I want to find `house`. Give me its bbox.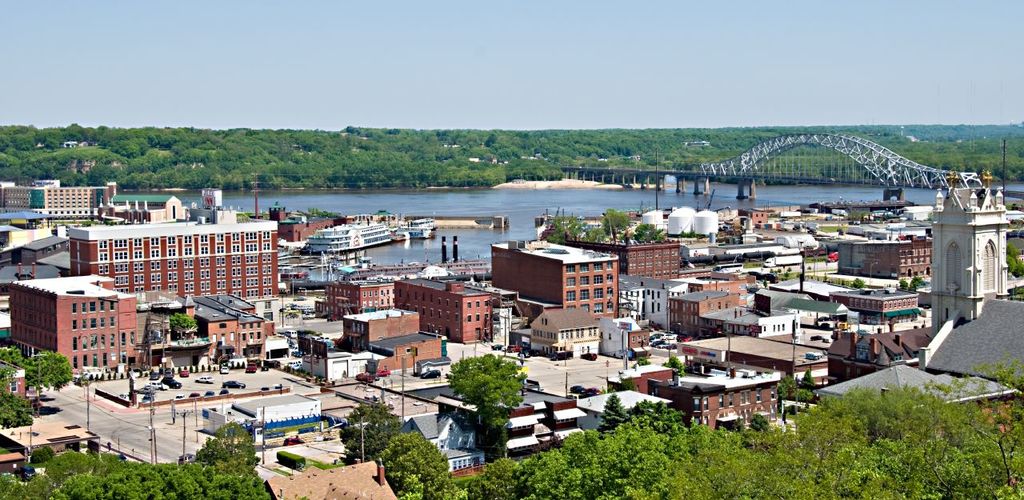
210, 290, 259, 321.
